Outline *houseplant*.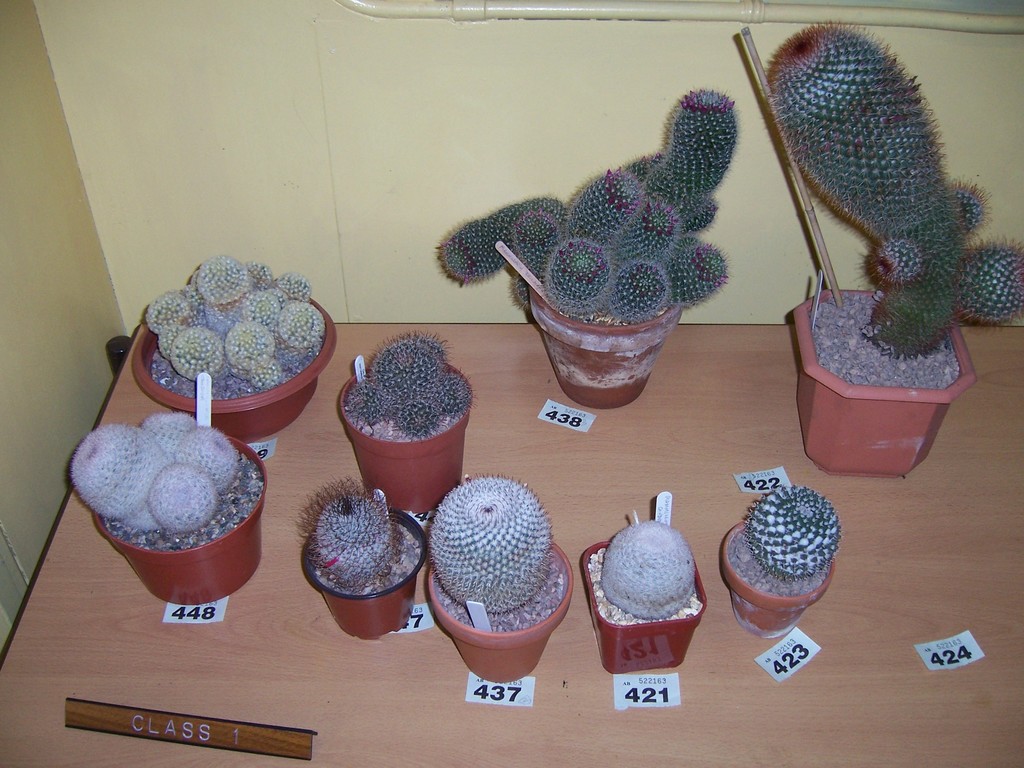
Outline: box(72, 403, 265, 596).
